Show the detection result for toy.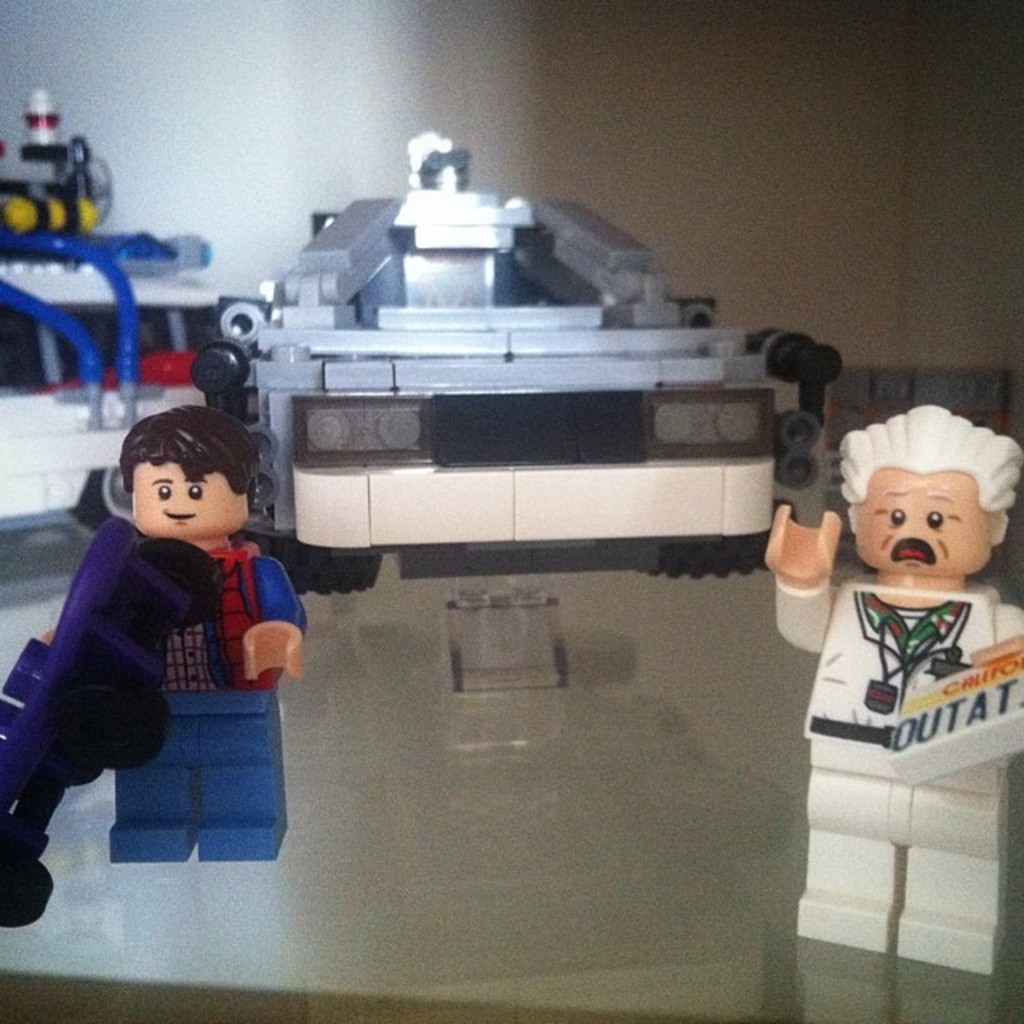
0/512/218/925.
